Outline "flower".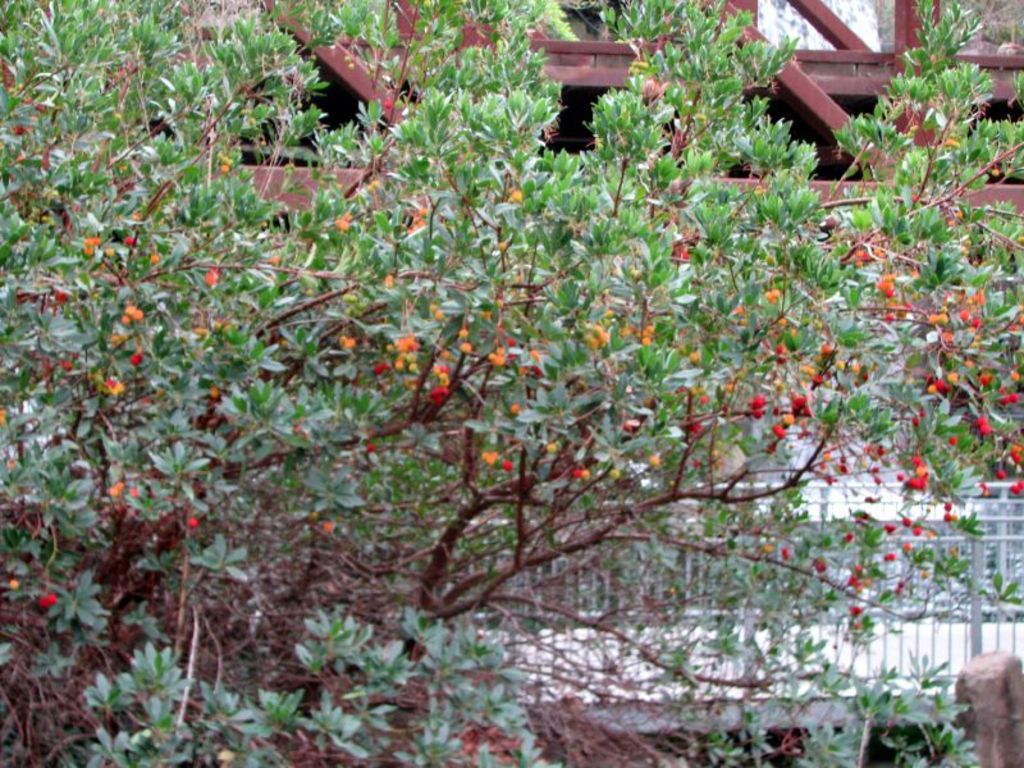
Outline: left=220, top=154, right=234, bottom=177.
